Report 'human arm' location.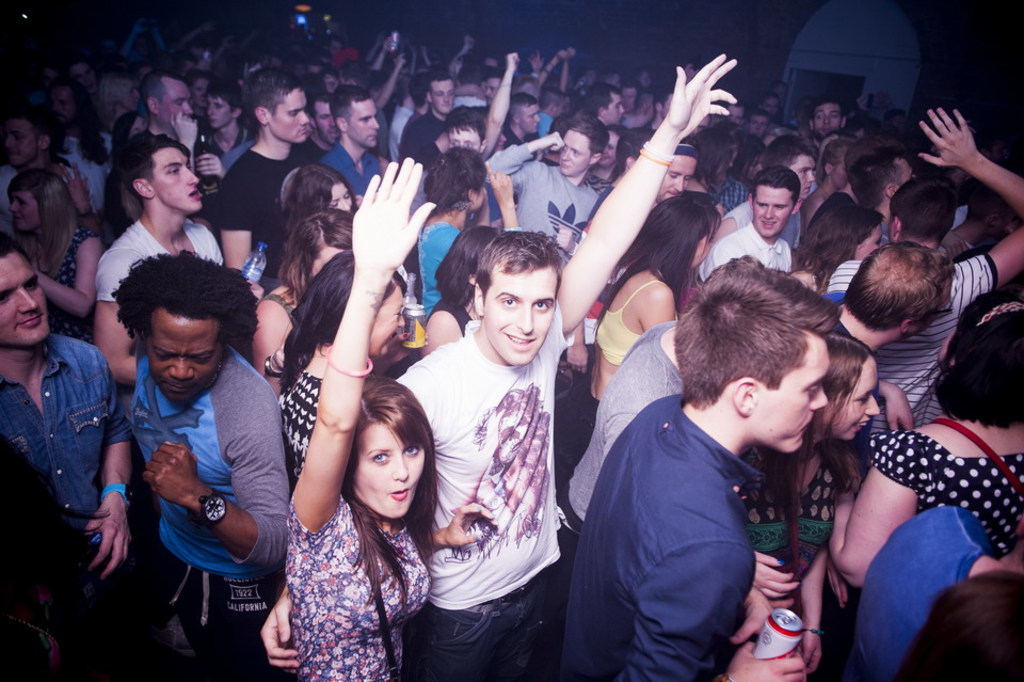
Report: Rect(795, 542, 828, 675).
